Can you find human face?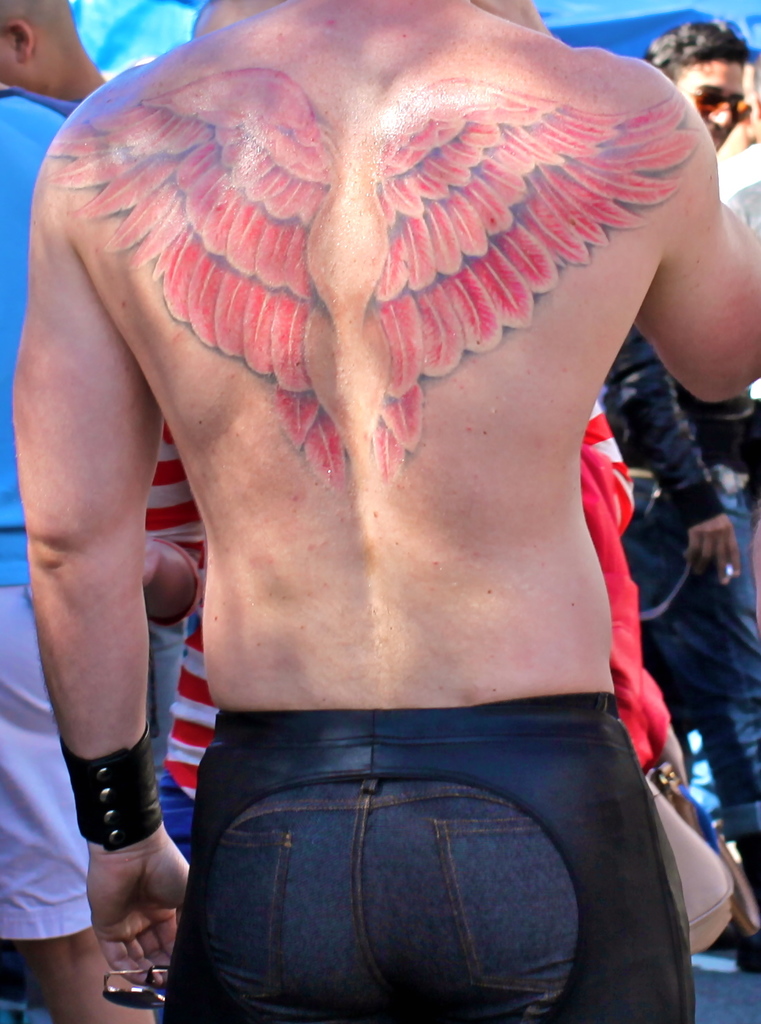
Yes, bounding box: [left=675, top=53, right=744, bottom=151].
